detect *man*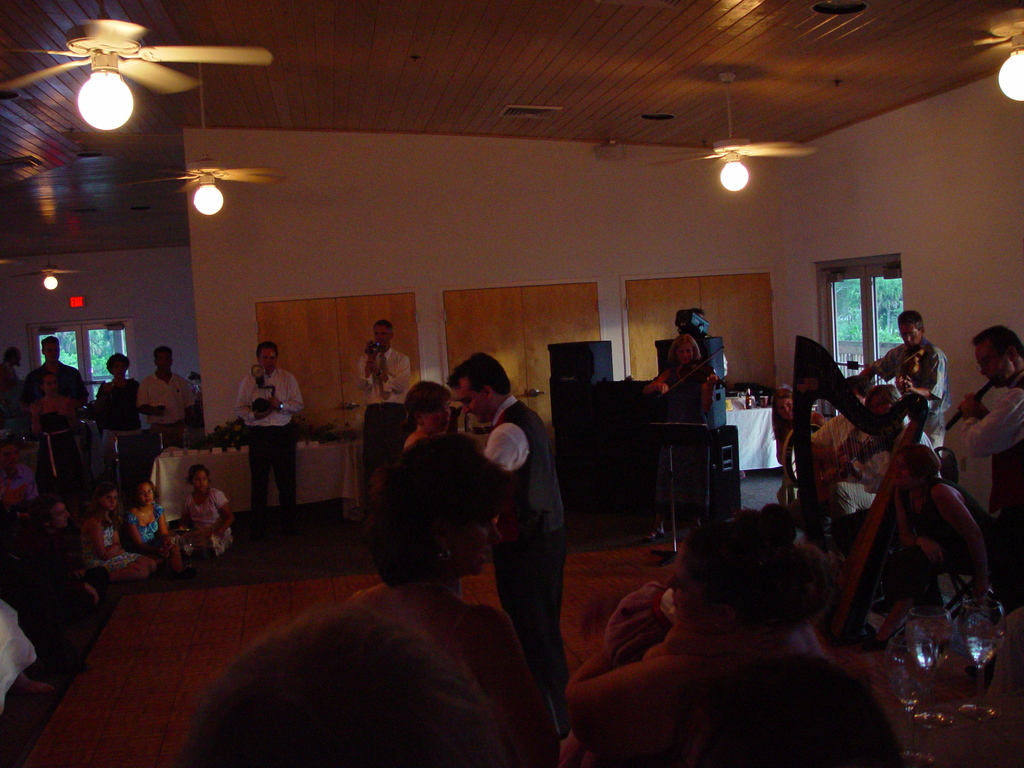
[x1=144, y1=344, x2=192, y2=436]
